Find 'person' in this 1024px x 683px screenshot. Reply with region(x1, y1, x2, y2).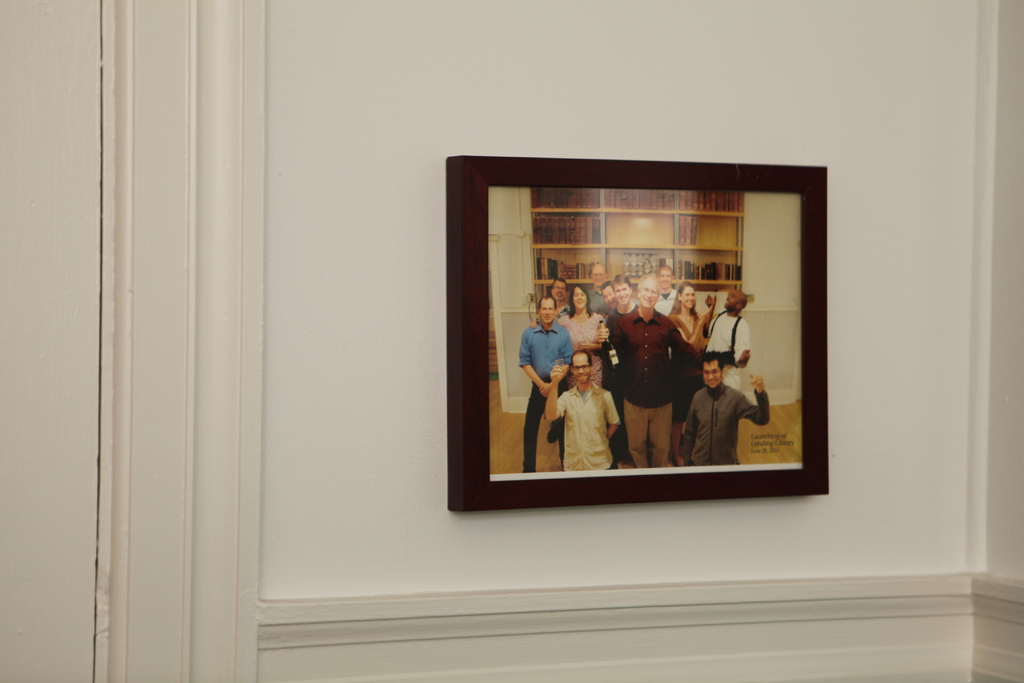
region(579, 263, 611, 312).
